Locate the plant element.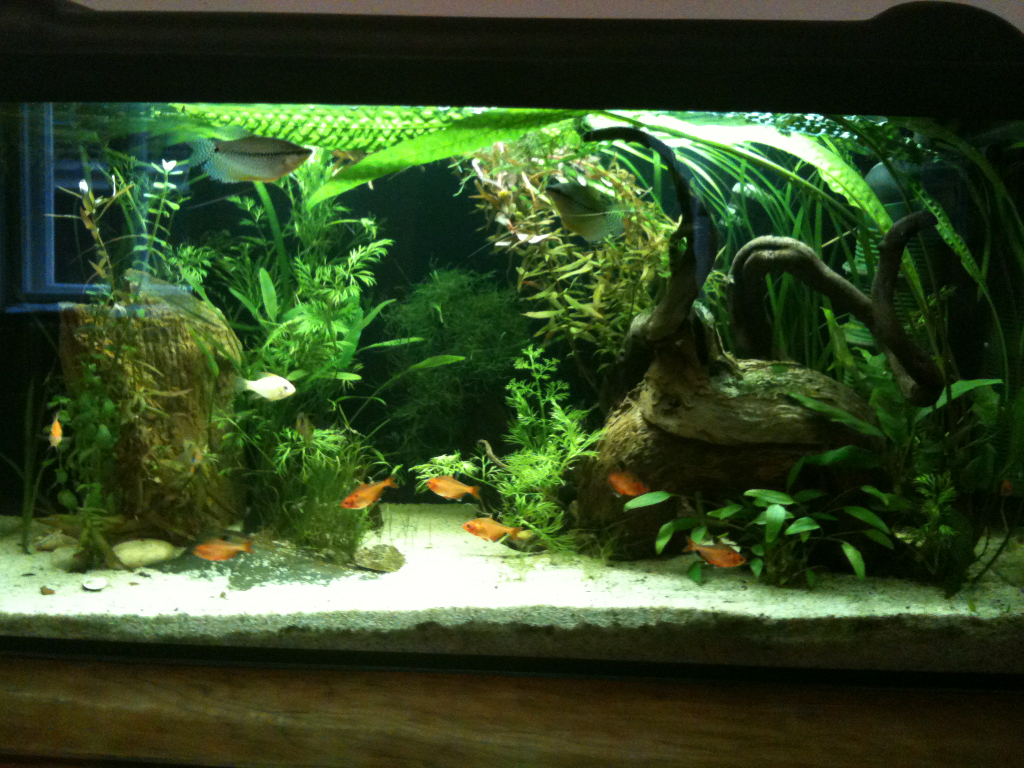
Element bbox: locate(406, 98, 1023, 619).
